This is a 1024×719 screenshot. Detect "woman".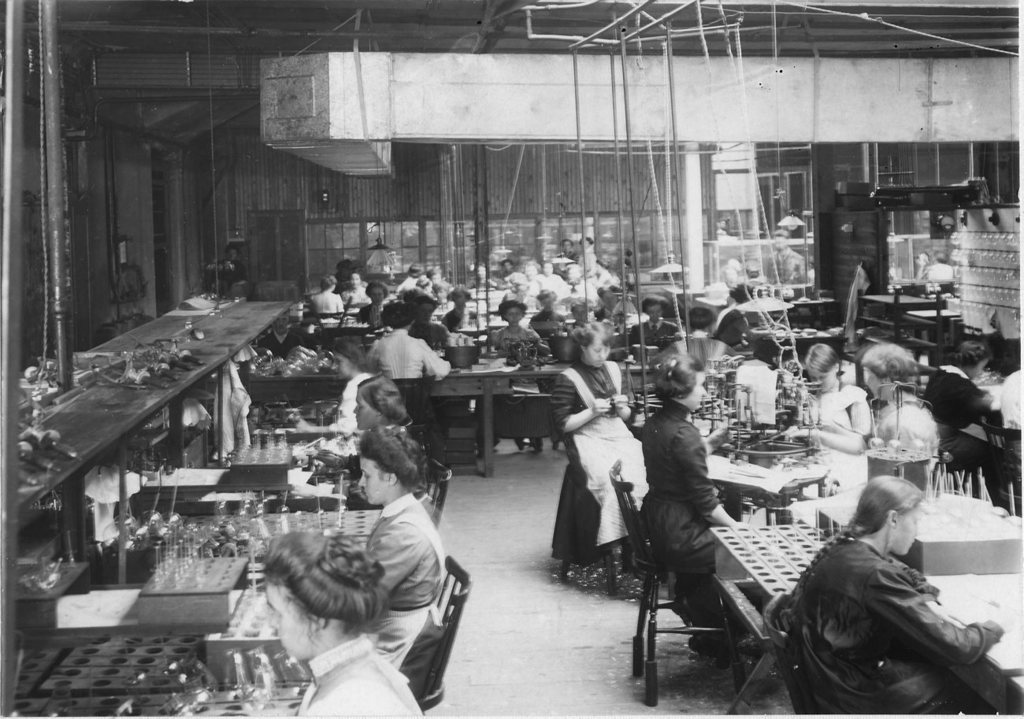
369,299,456,432.
